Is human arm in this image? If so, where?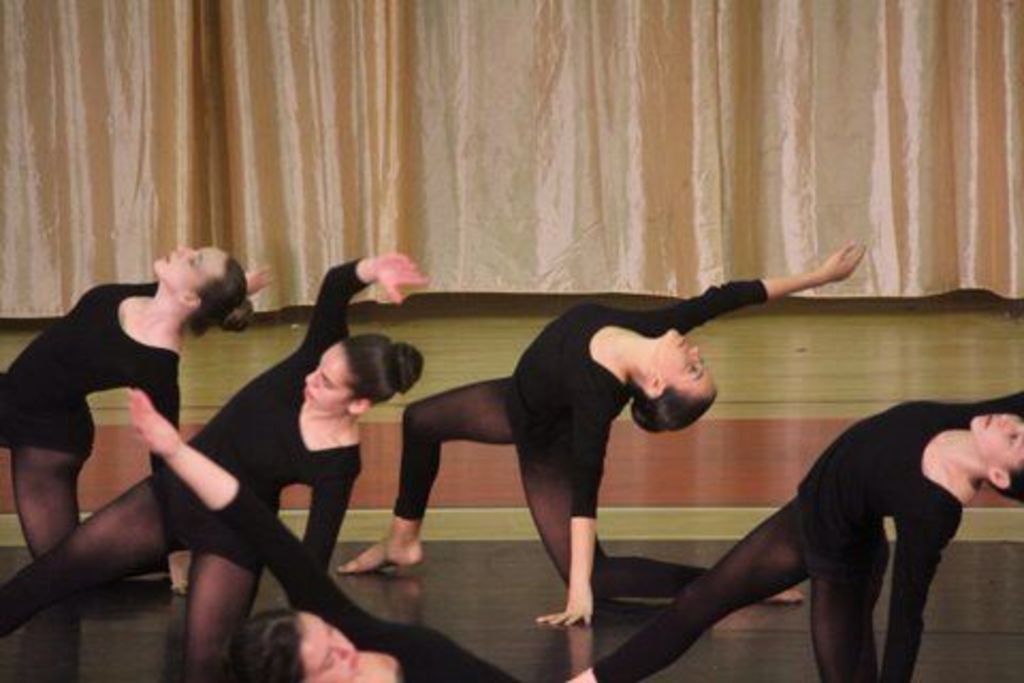
Yes, at region(877, 497, 962, 681).
